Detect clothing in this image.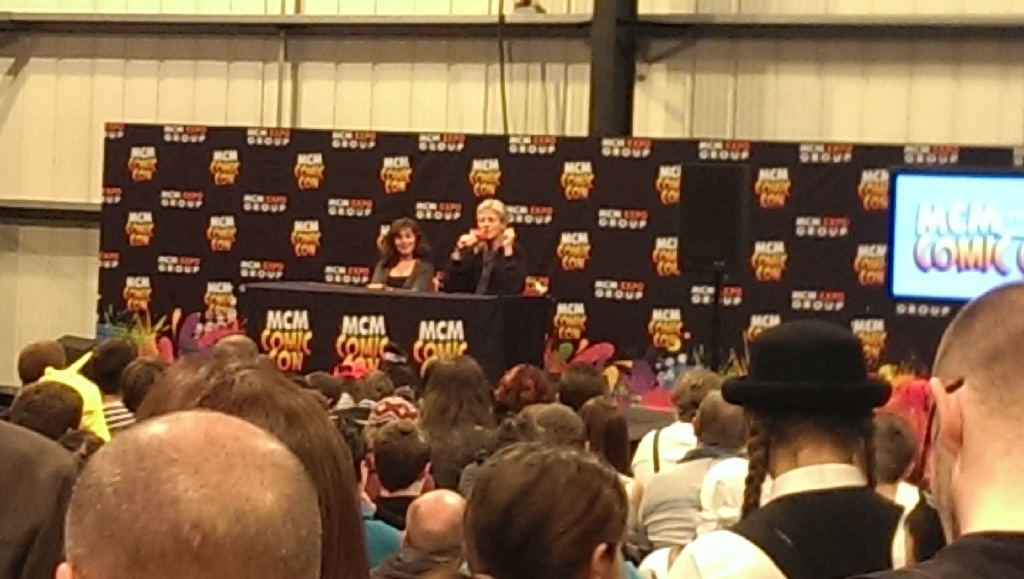
Detection: box=[368, 250, 436, 295].
